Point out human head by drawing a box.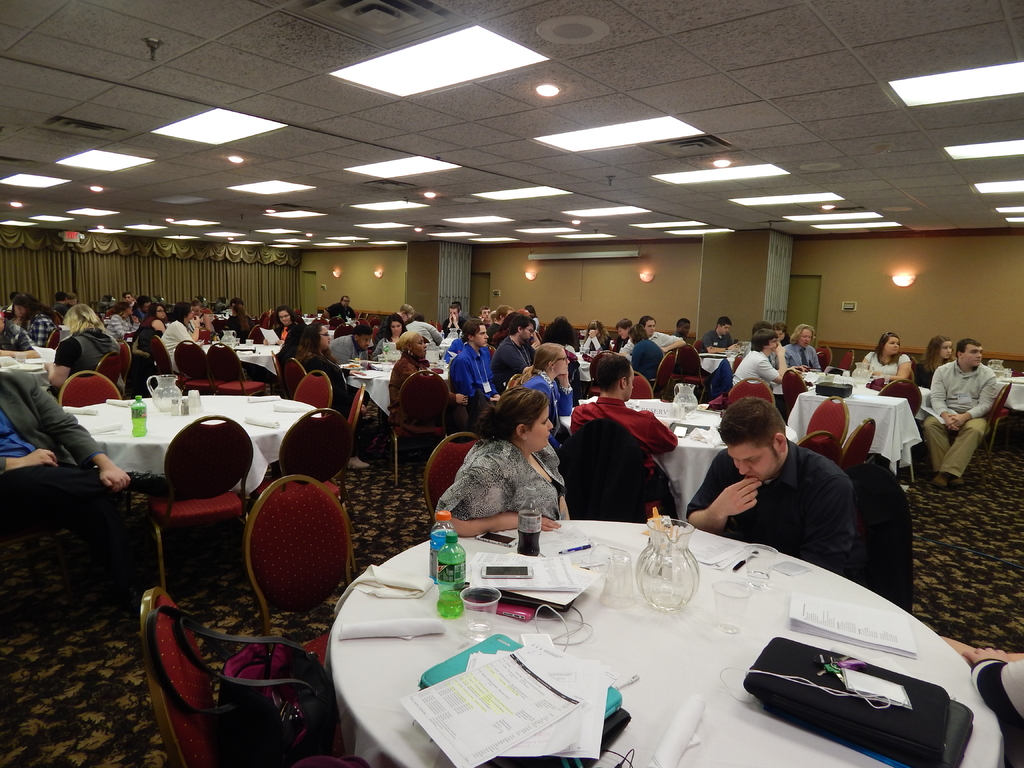
{"x1": 716, "y1": 315, "x2": 732, "y2": 338}.
